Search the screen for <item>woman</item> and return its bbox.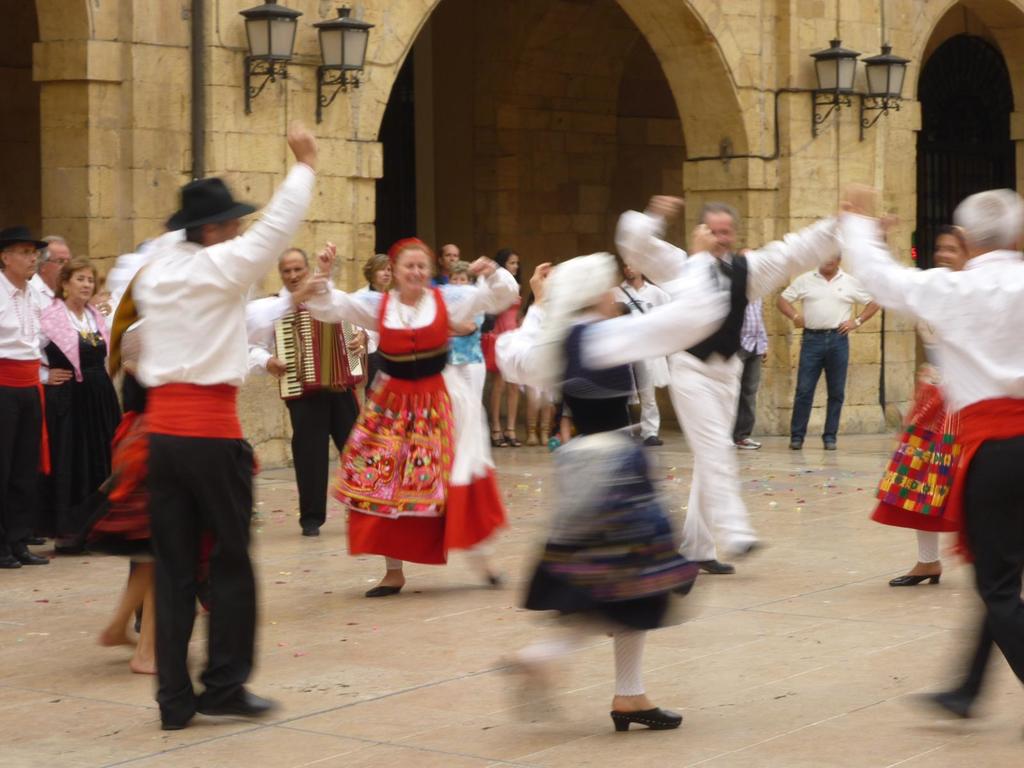
Found: bbox=(33, 257, 131, 563).
